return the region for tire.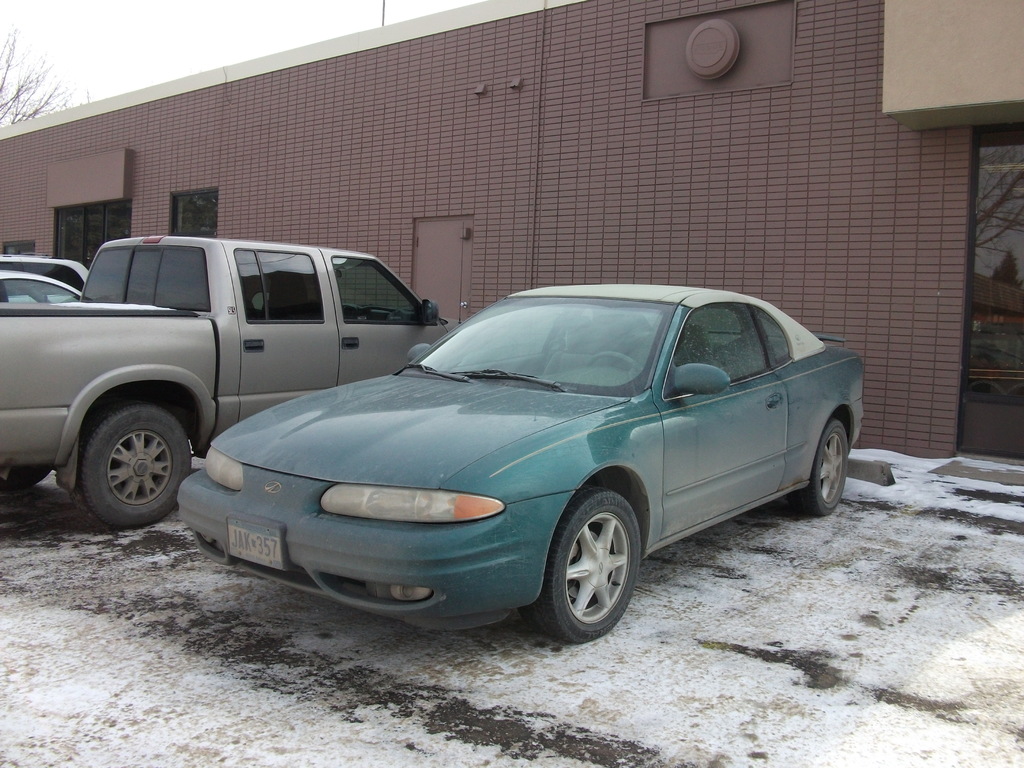
box(1, 468, 50, 490).
